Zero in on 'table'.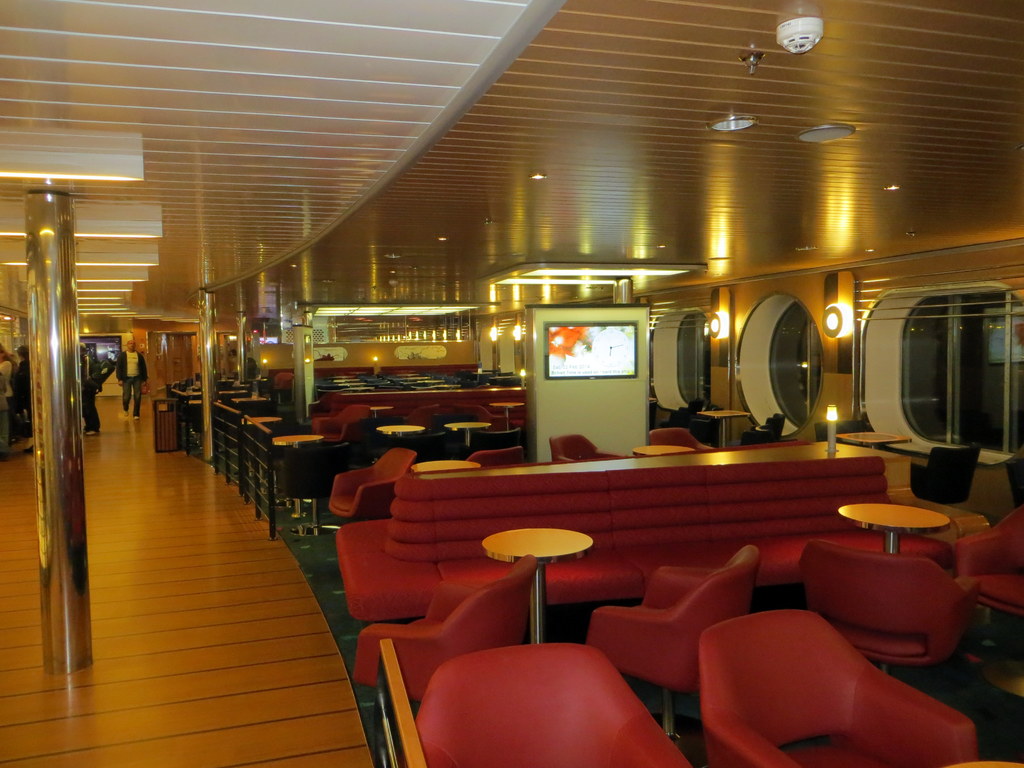
Zeroed in: BBox(375, 418, 428, 450).
